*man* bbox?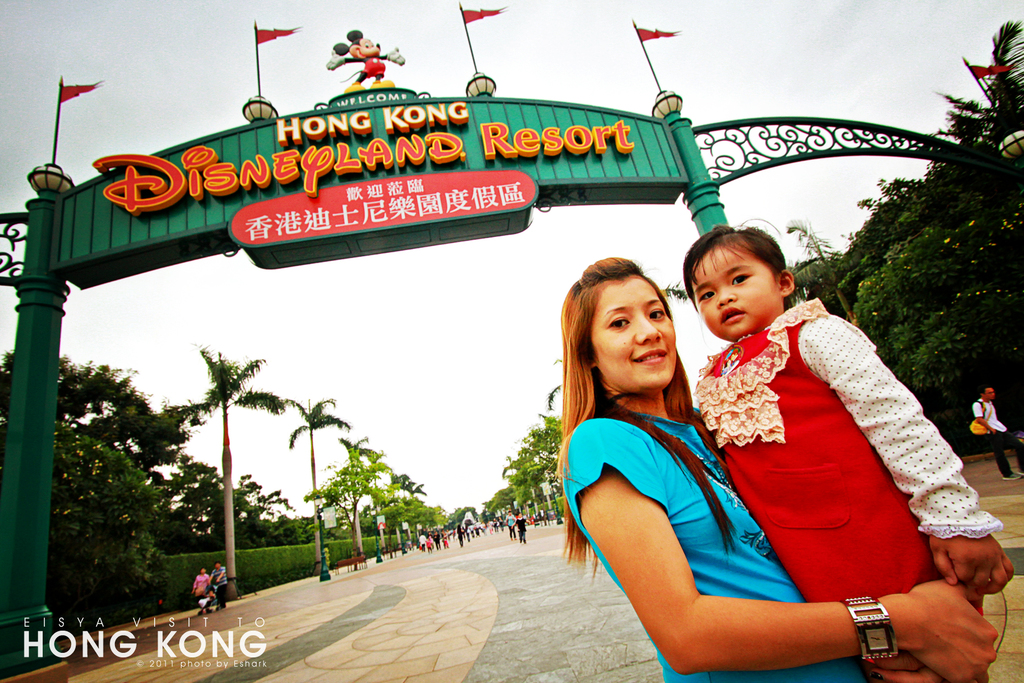
508/511/516/541
